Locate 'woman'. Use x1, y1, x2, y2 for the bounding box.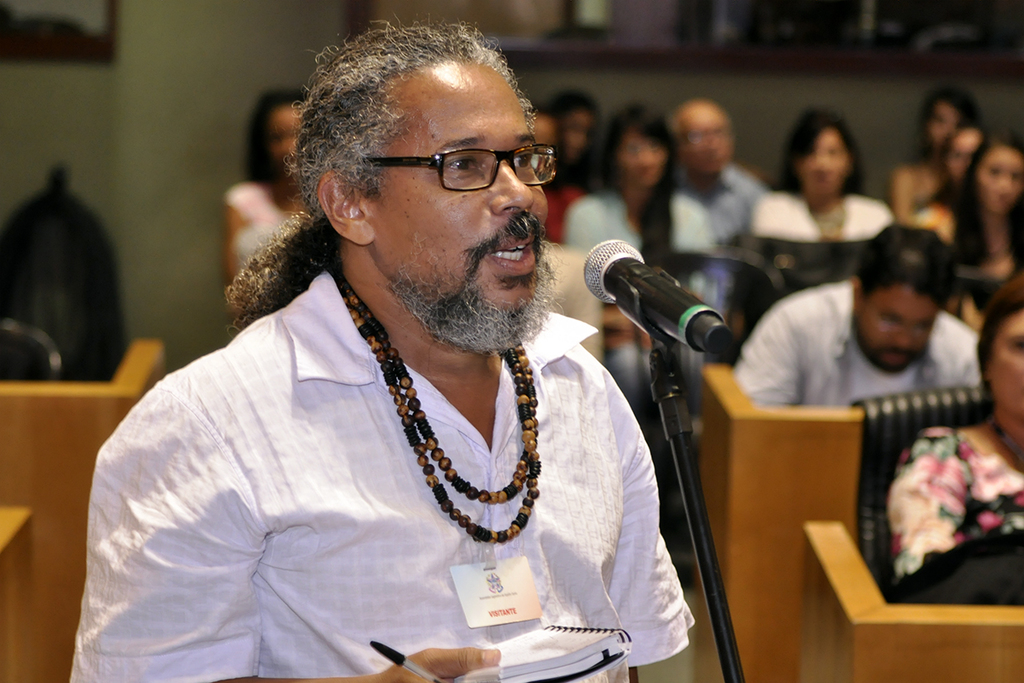
878, 83, 970, 229.
